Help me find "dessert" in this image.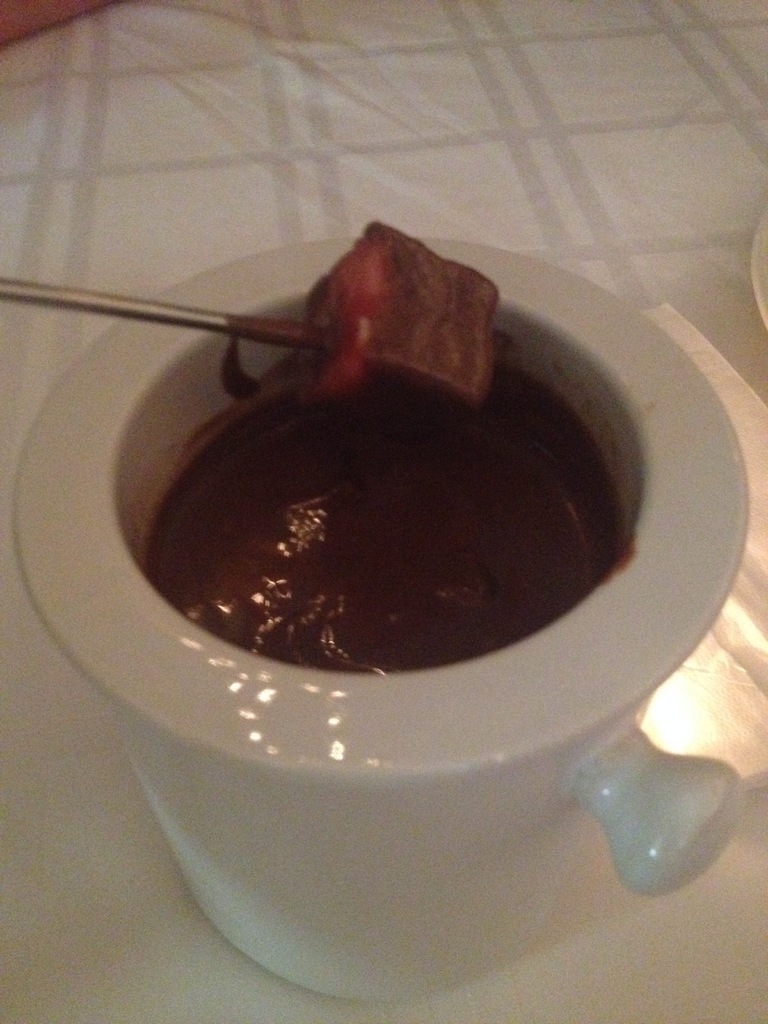
Found it: l=153, t=386, r=646, b=678.
